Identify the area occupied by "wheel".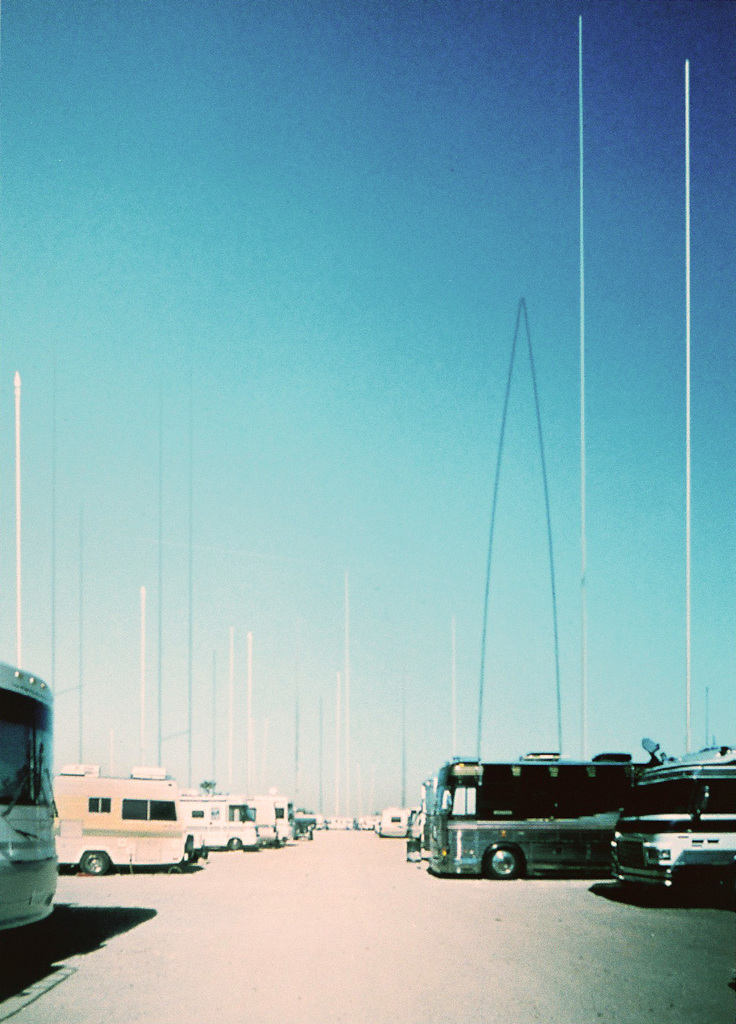
Area: {"left": 486, "top": 850, "right": 518, "bottom": 880}.
